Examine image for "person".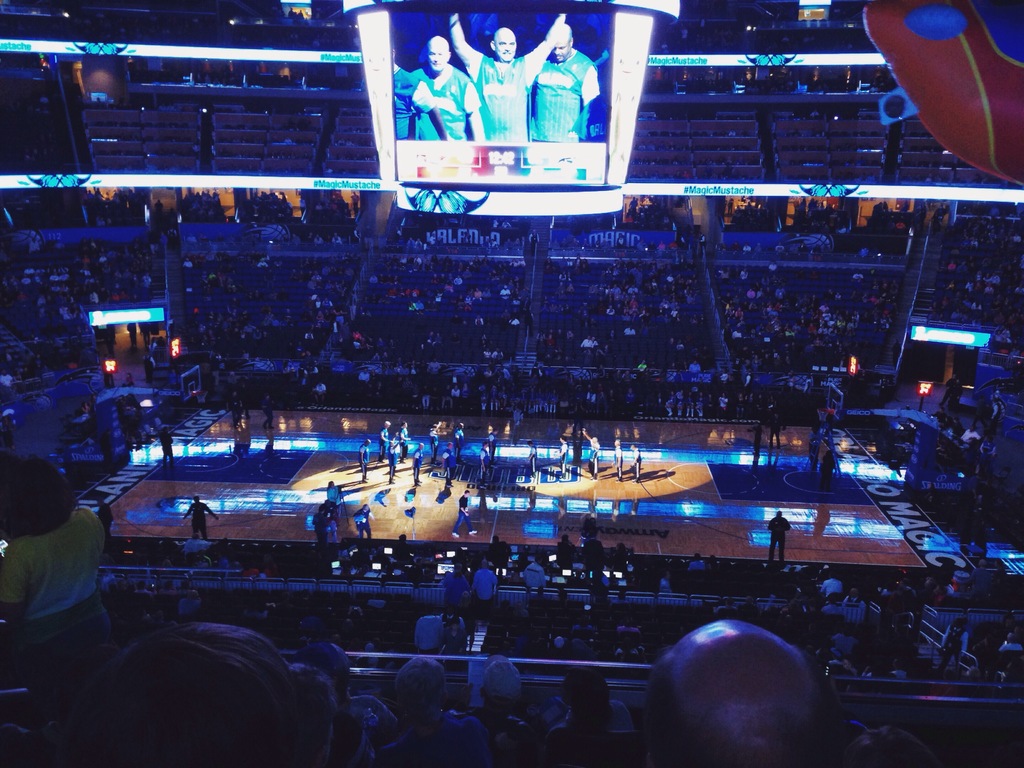
Examination result: 741, 598, 762, 614.
